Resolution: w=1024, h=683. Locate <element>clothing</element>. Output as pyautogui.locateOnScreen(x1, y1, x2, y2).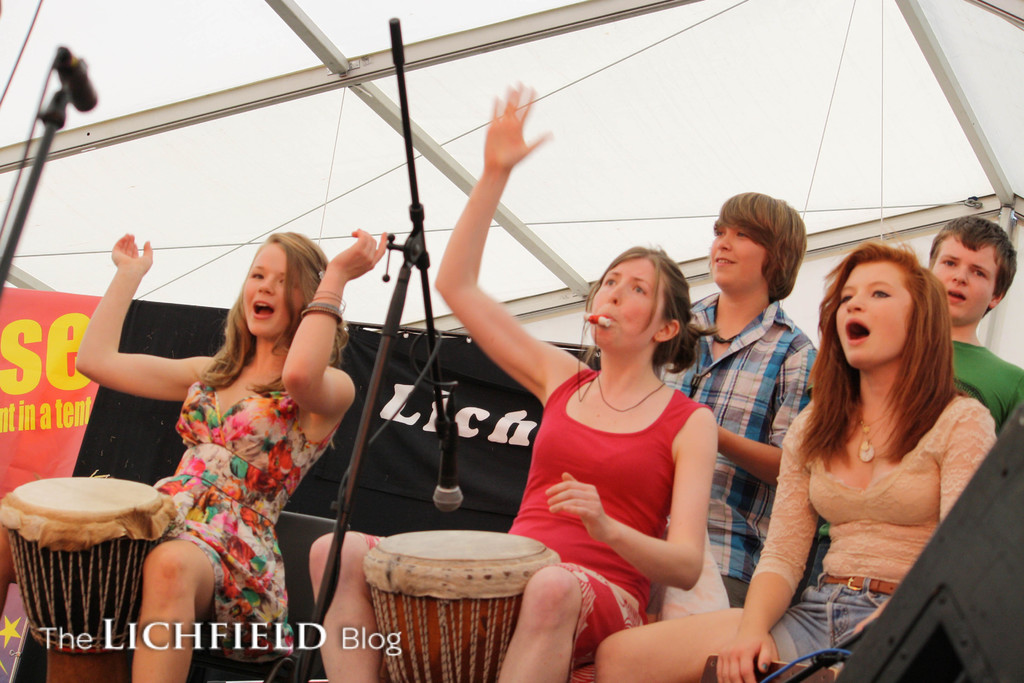
pyautogui.locateOnScreen(751, 389, 999, 679).
